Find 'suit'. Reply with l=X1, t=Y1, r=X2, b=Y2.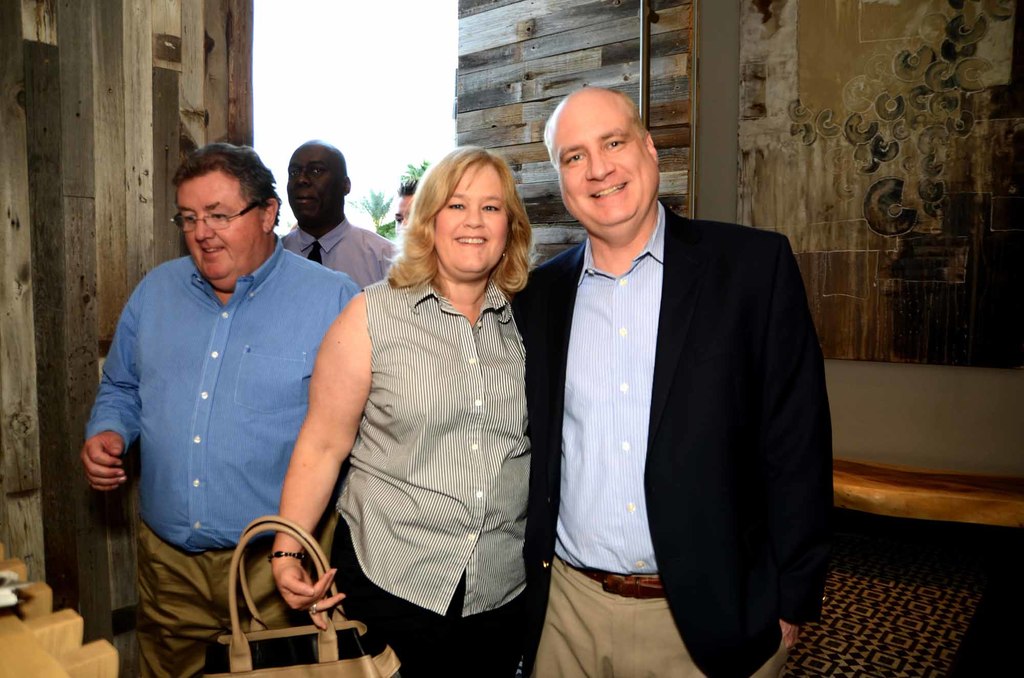
l=534, t=114, r=838, b=674.
